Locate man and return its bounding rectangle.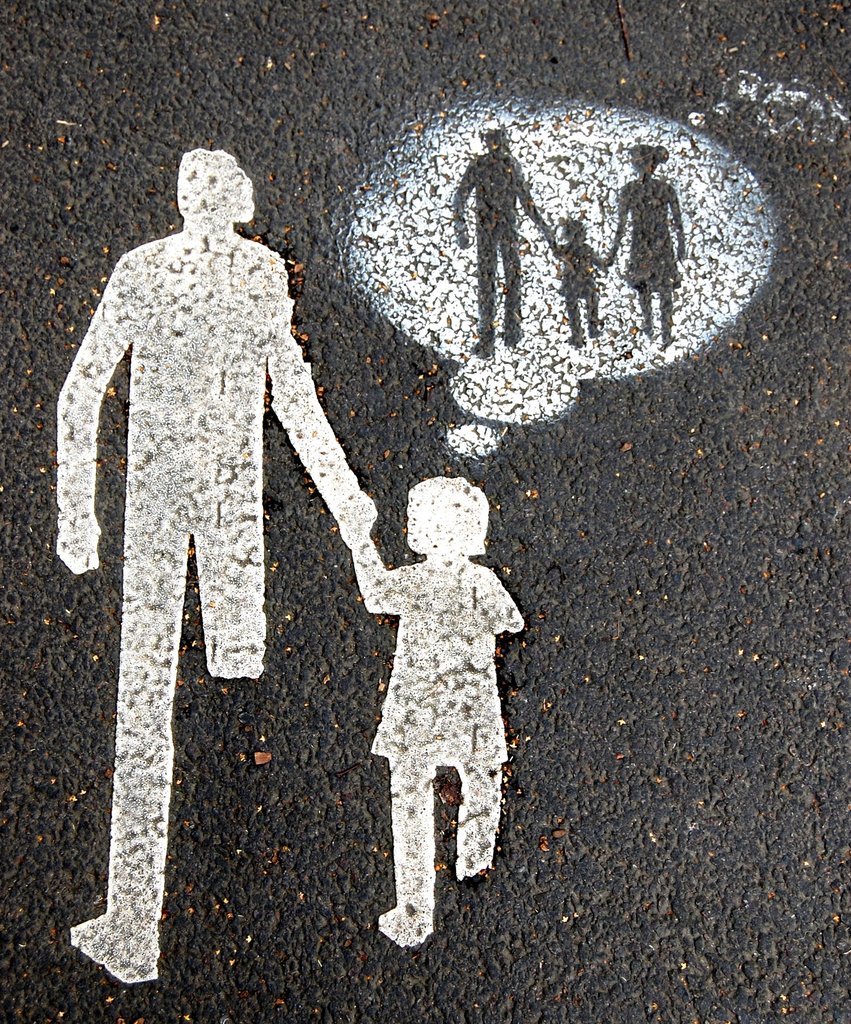
453:127:551:355.
